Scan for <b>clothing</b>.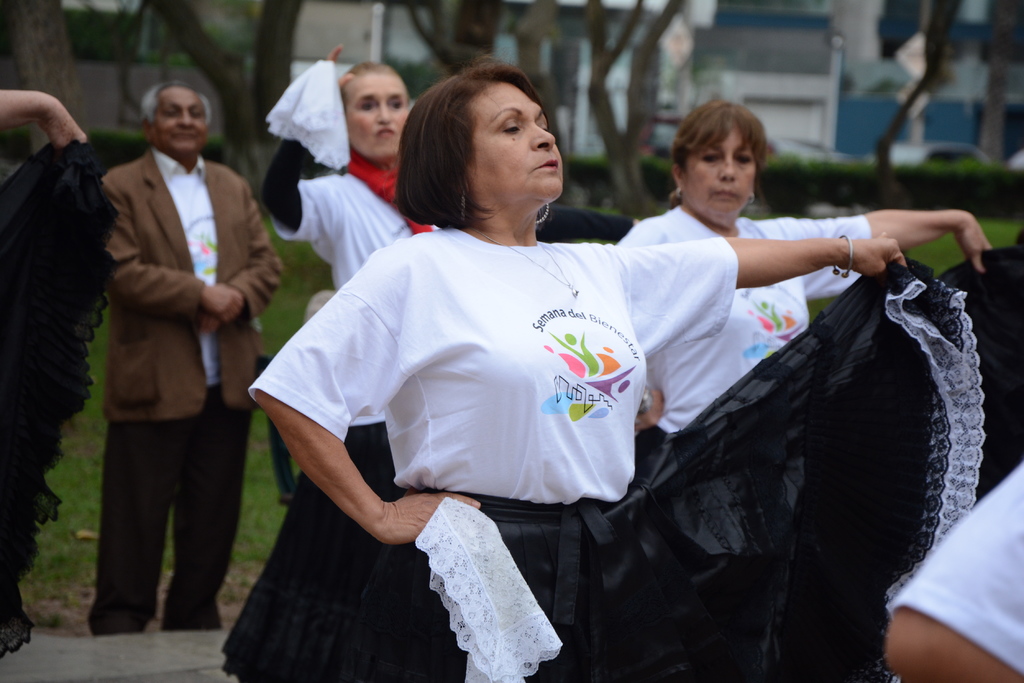
Scan result: select_region(252, 225, 743, 503).
